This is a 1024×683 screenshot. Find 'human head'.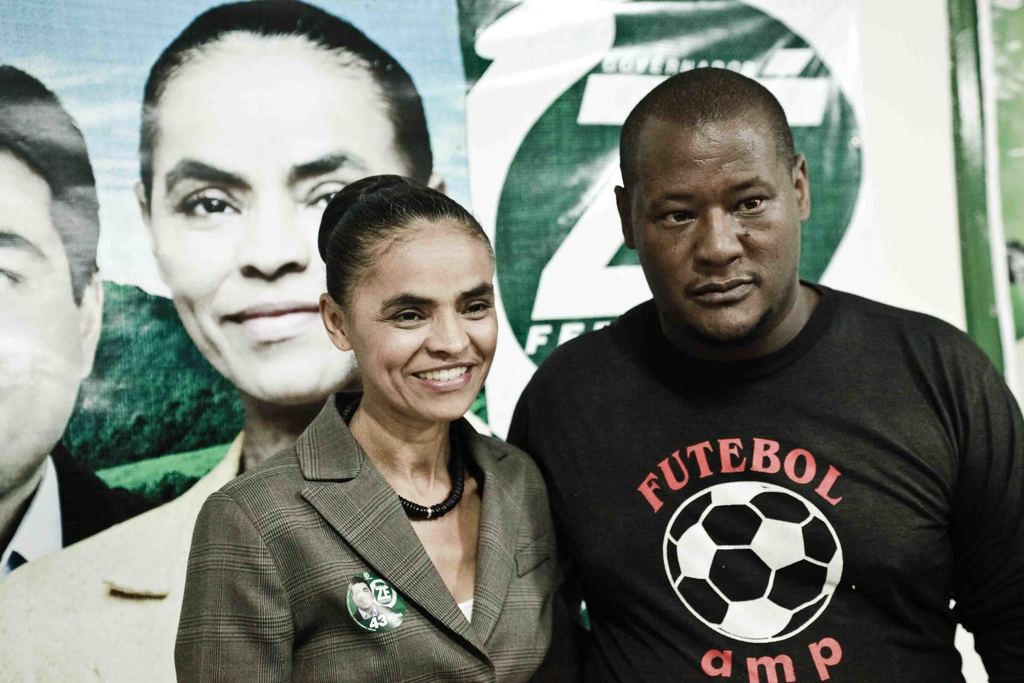
Bounding box: {"x1": 142, "y1": 10, "x2": 395, "y2": 376}.
